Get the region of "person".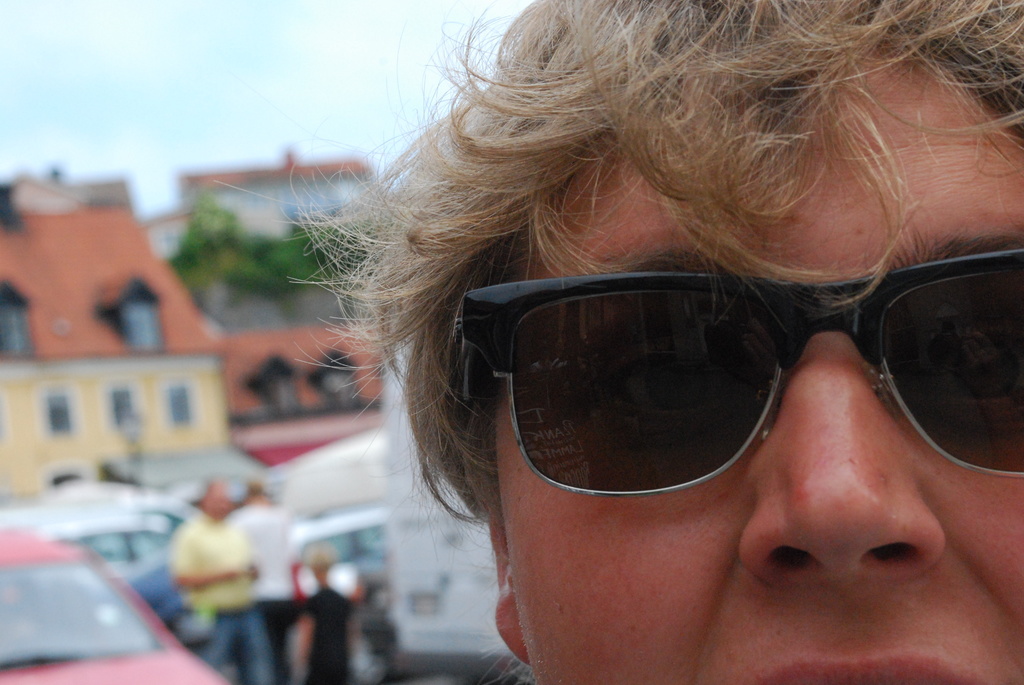
220/478/299/684.
